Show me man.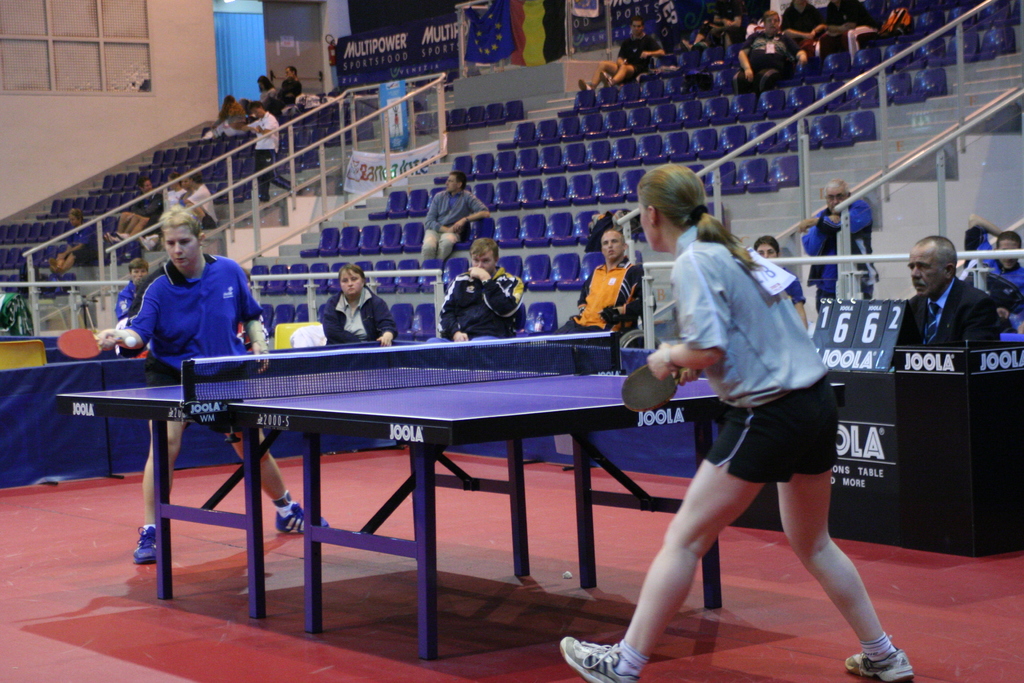
man is here: 895, 232, 1002, 349.
